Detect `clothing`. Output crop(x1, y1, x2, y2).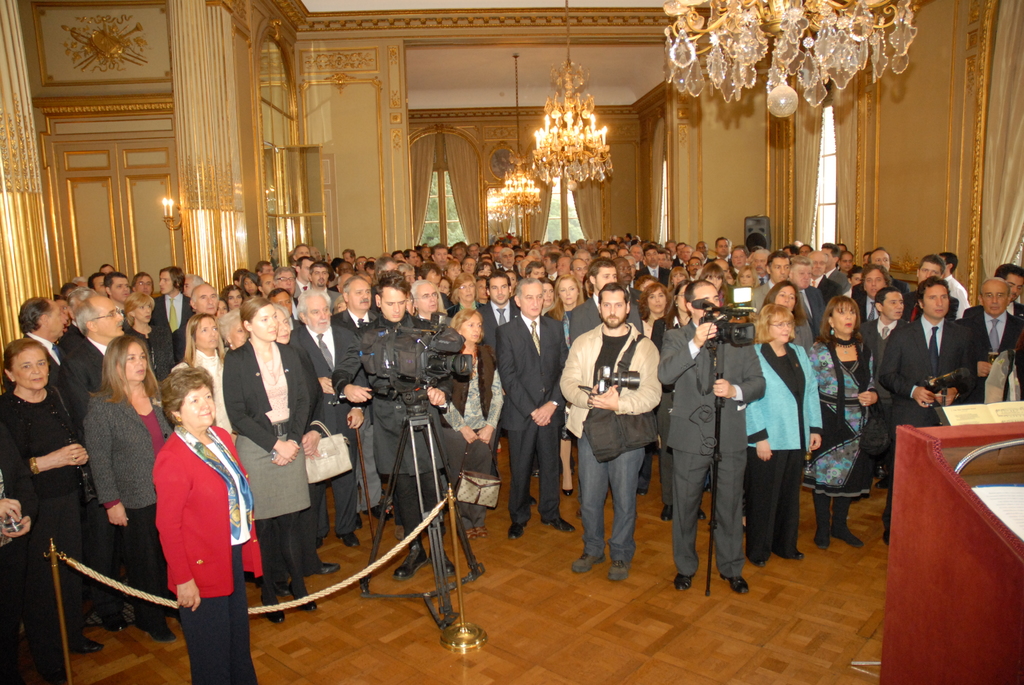
crop(861, 318, 916, 417).
